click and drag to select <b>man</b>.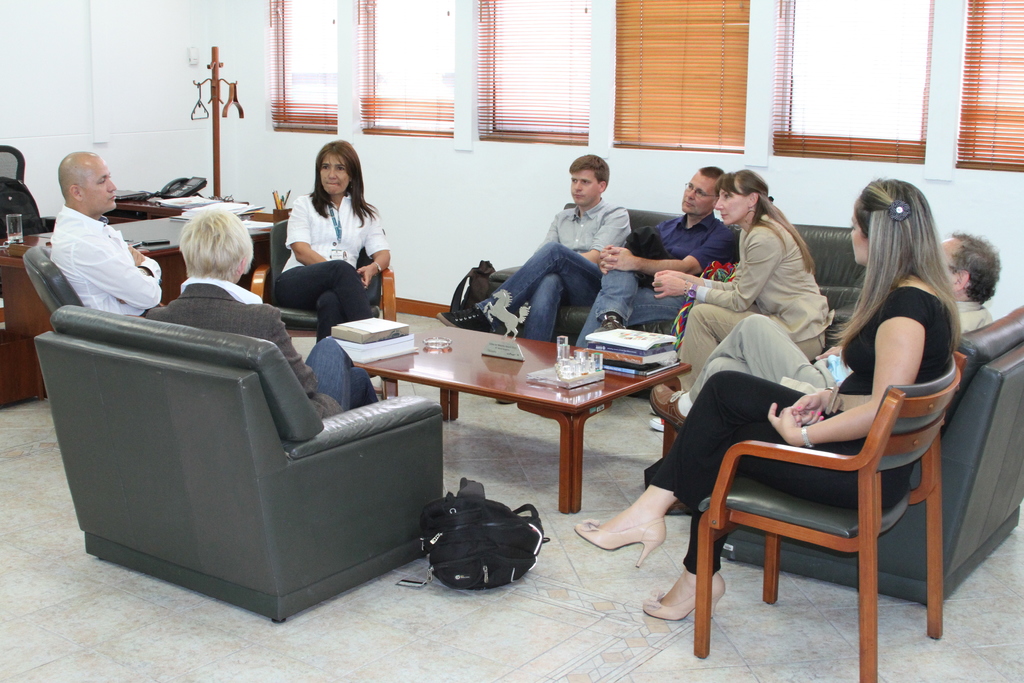
Selection: bbox(50, 141, 177, 320).
